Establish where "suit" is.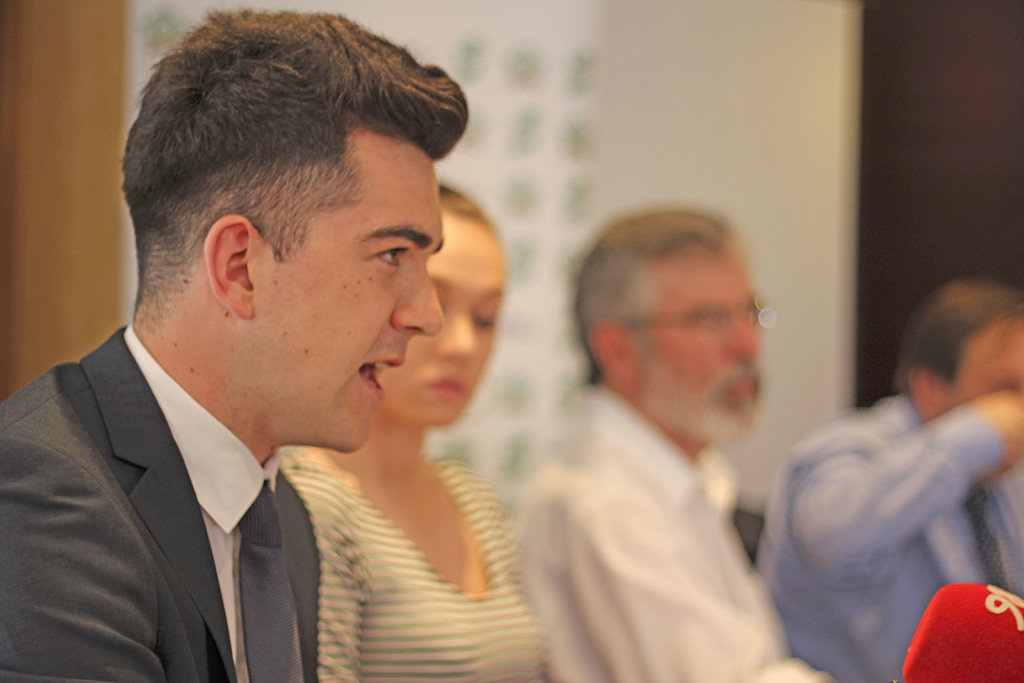
Established at [left=4, top=243, right=404, bottom=682].
